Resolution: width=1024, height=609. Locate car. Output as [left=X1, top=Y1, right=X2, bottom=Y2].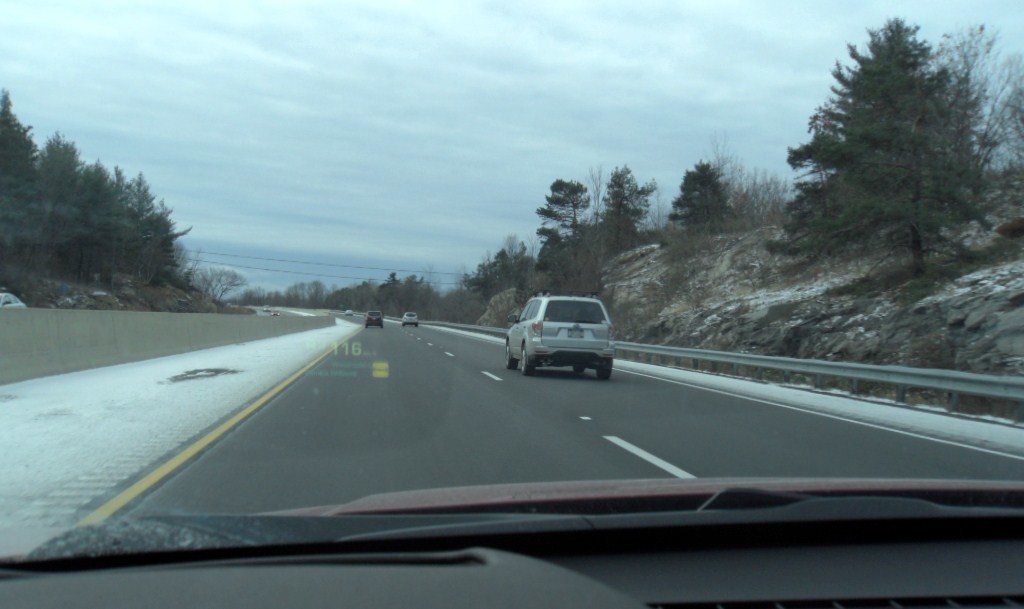
[left=402, top=309, right=422, bottom=328].
